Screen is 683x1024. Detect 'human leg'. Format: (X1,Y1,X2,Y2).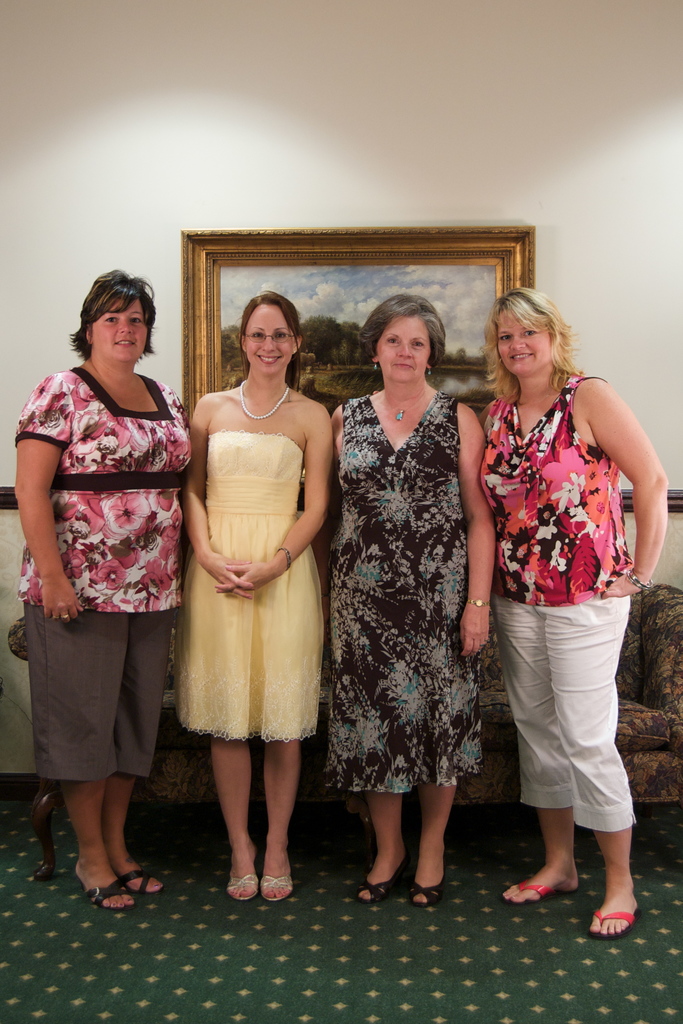
(363,580,399,912).
